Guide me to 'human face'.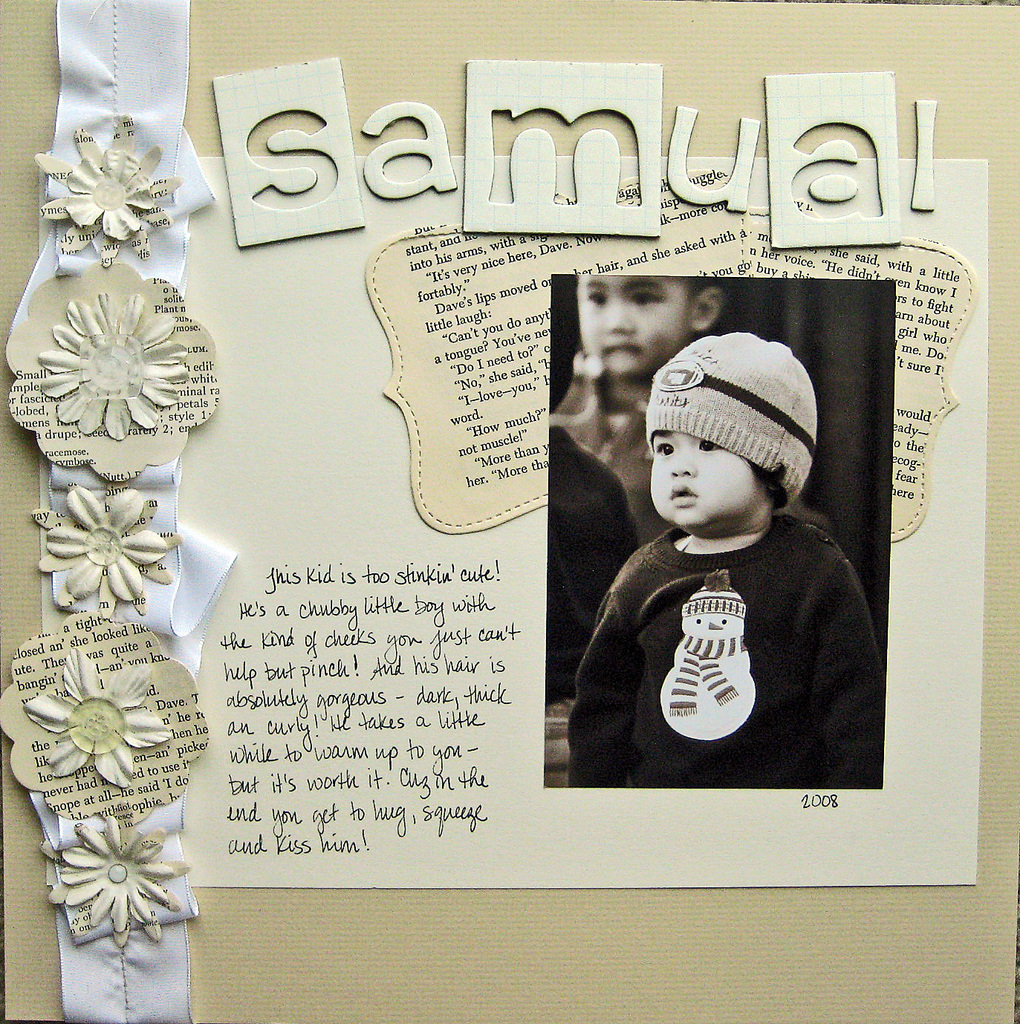
Guidance: x1=578, y1=271, x2=698, y2=378.
